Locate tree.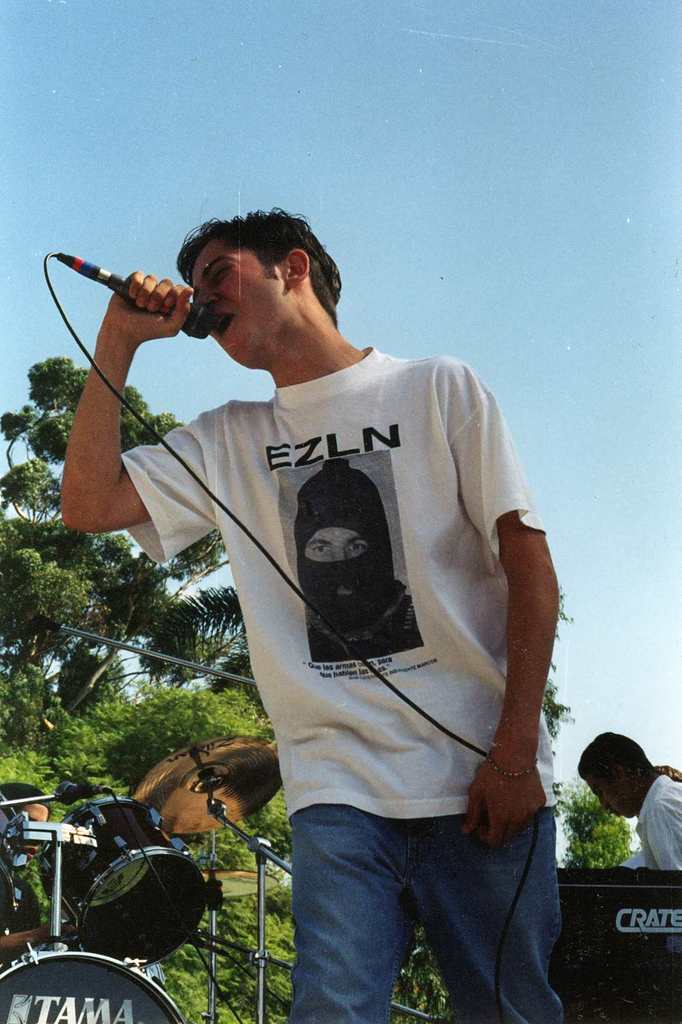
Bounding box: 544:778:651:886.
